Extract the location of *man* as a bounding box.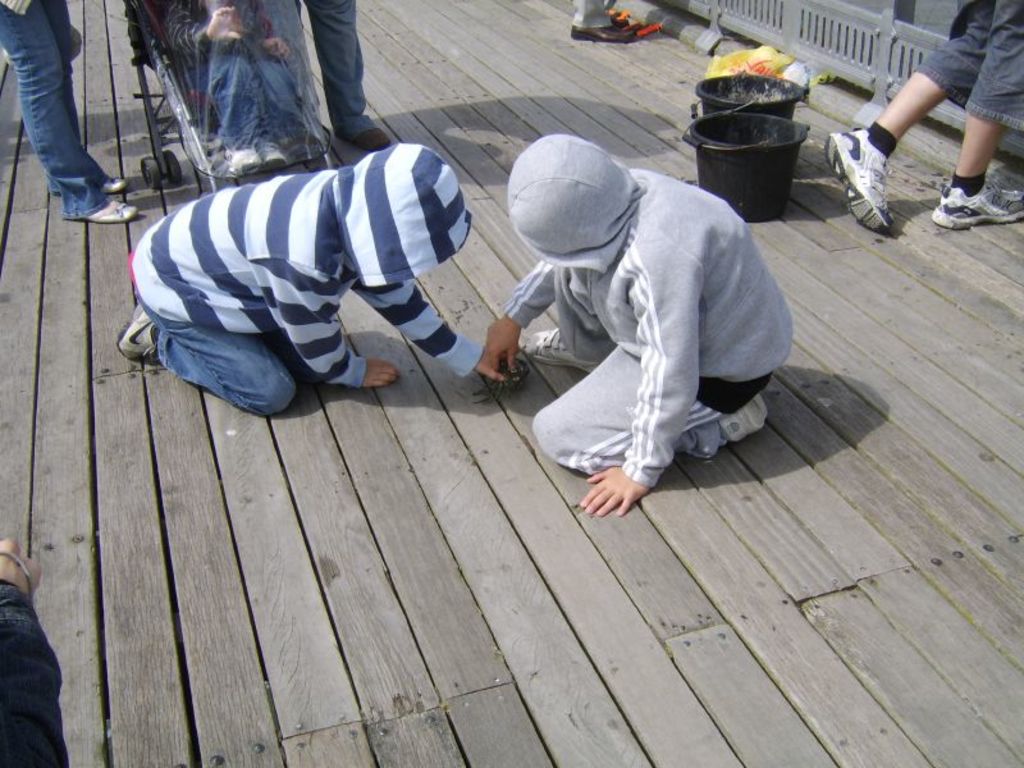
bbox(296, 0, 388, 145).
